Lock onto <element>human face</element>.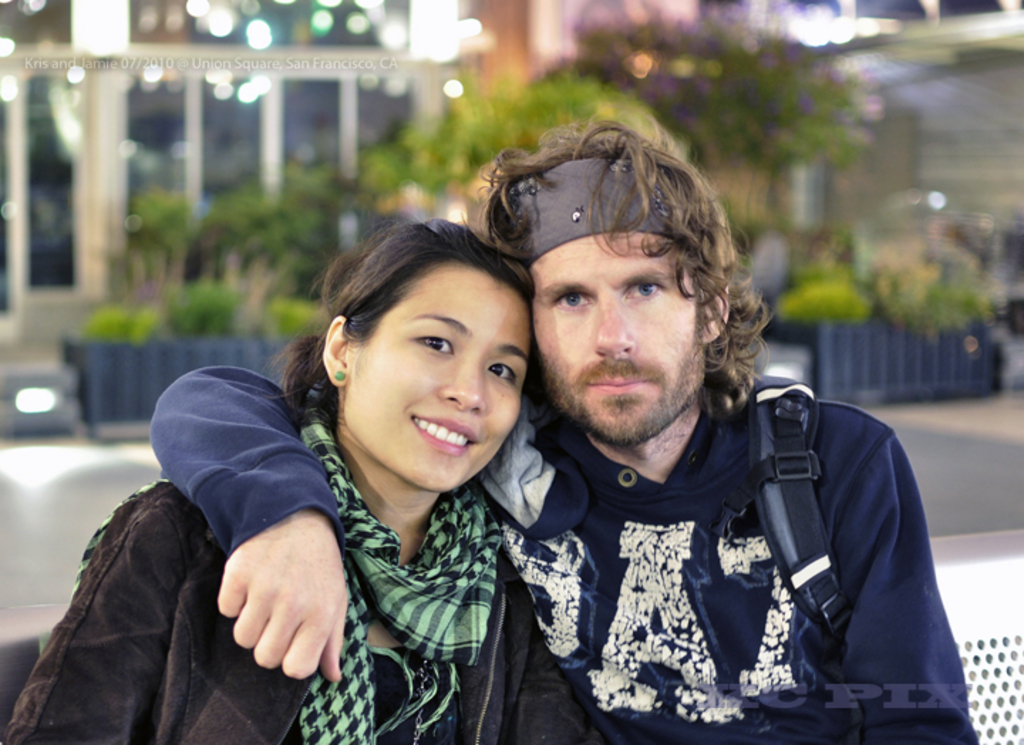
Locked: {"left": 348, "top": 262, "right": 532, "bottom": 488}.
